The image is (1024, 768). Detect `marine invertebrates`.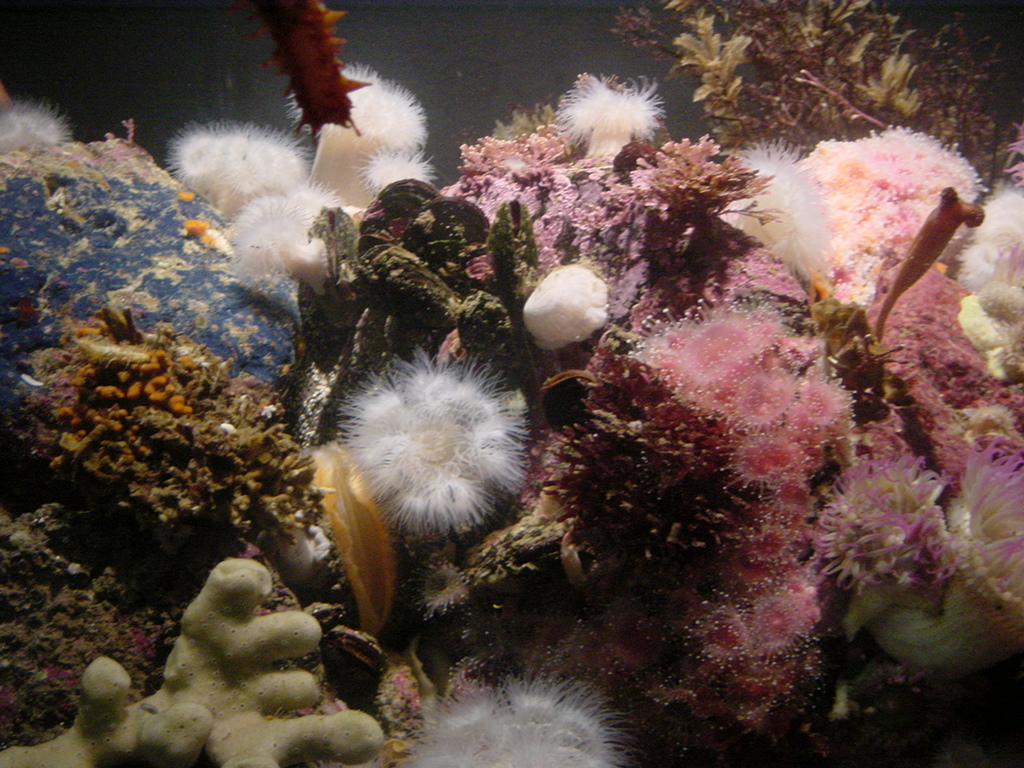
Detection: rect(394, 661, 634, 767).
